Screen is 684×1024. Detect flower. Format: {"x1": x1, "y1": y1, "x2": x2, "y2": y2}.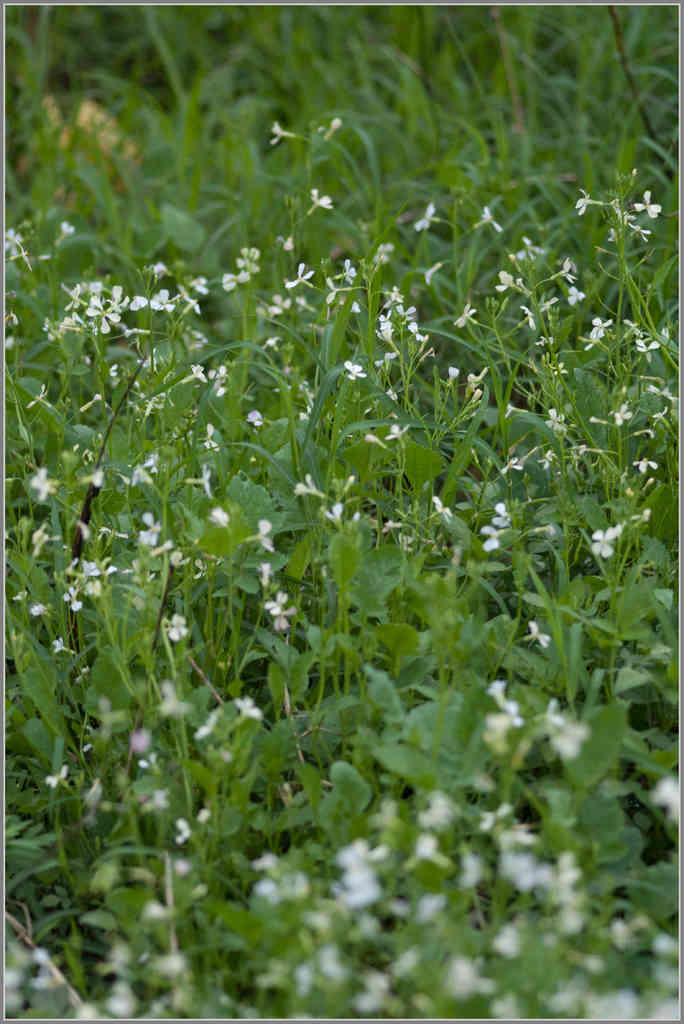
{"x1": 106, "y1": 284, "x2": 131, "y2": 308}.
